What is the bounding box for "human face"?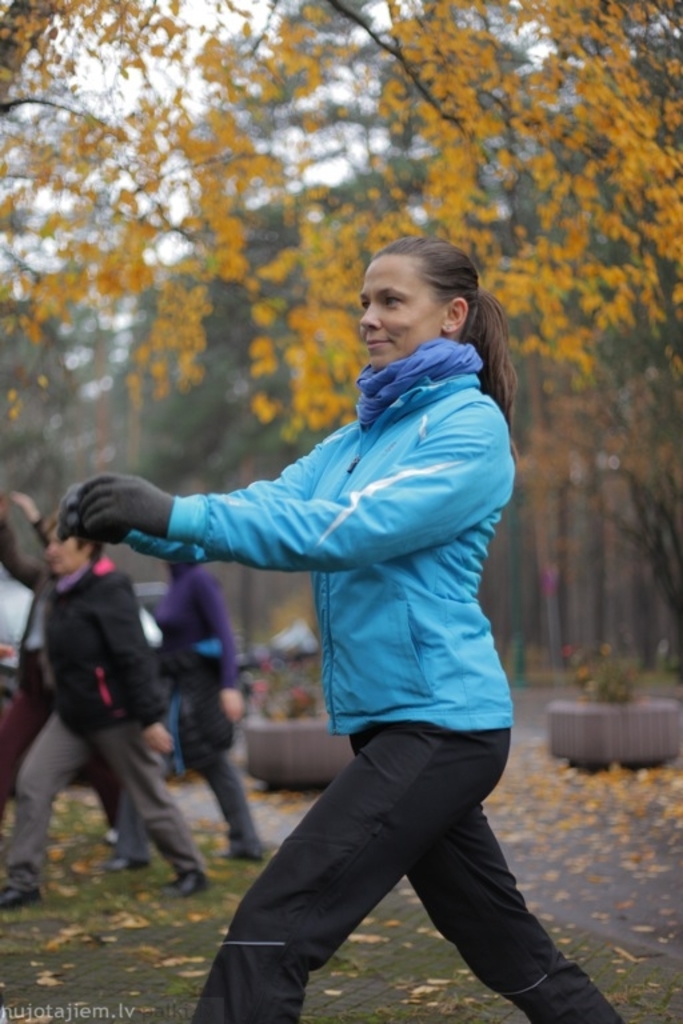
[x1=360, y1=257, x2=434, y2=363].
